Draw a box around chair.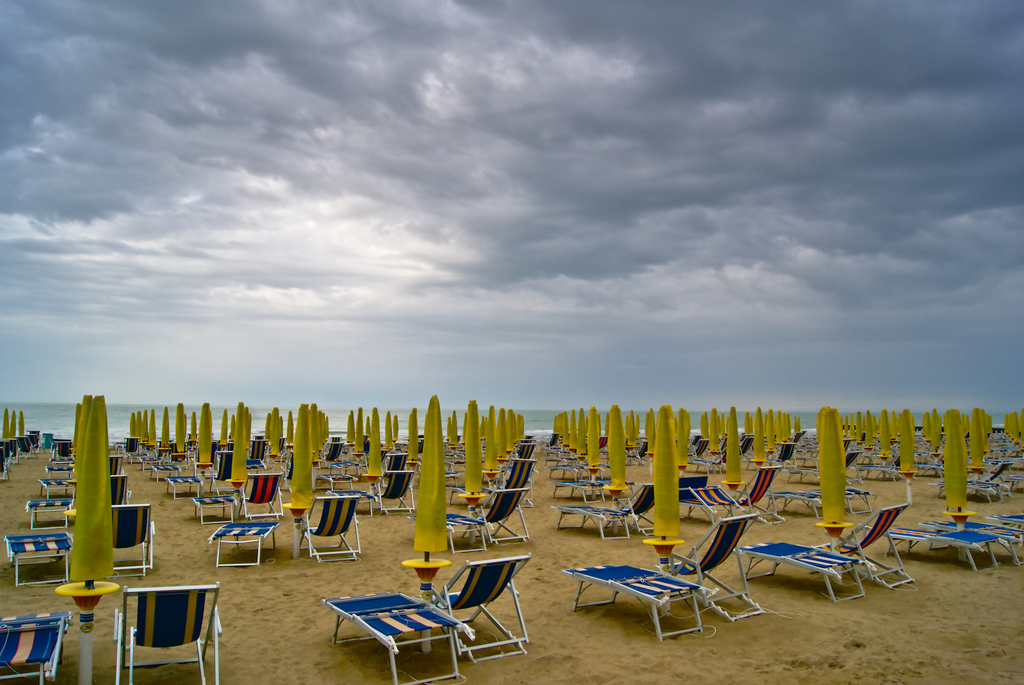
651/512/761/626.
